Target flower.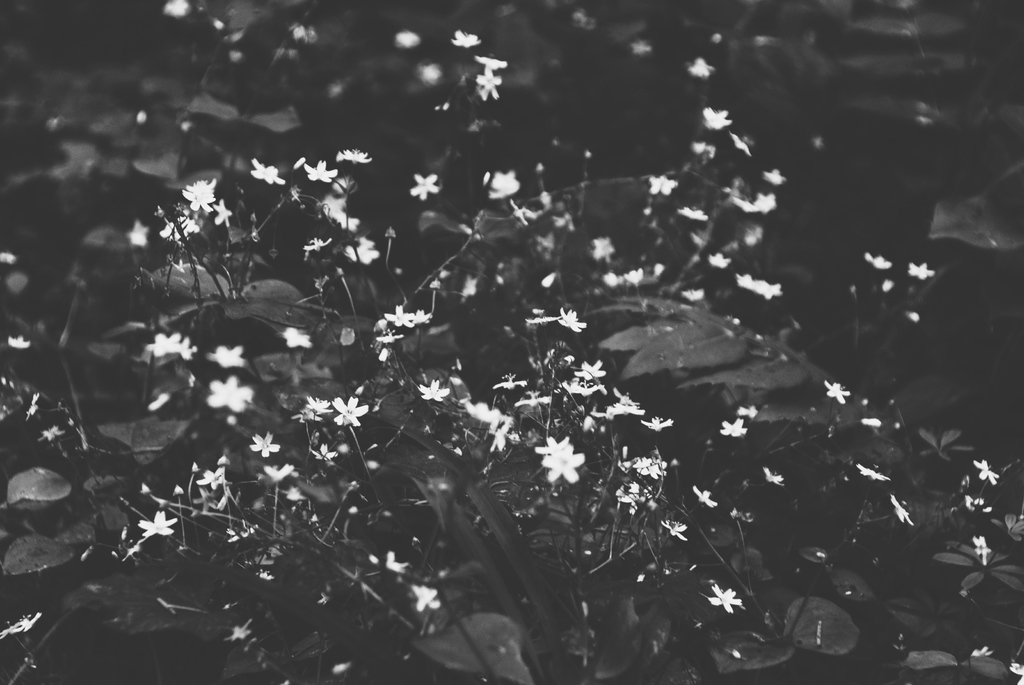
Target region: select_region(185, 176, 216, 191).
